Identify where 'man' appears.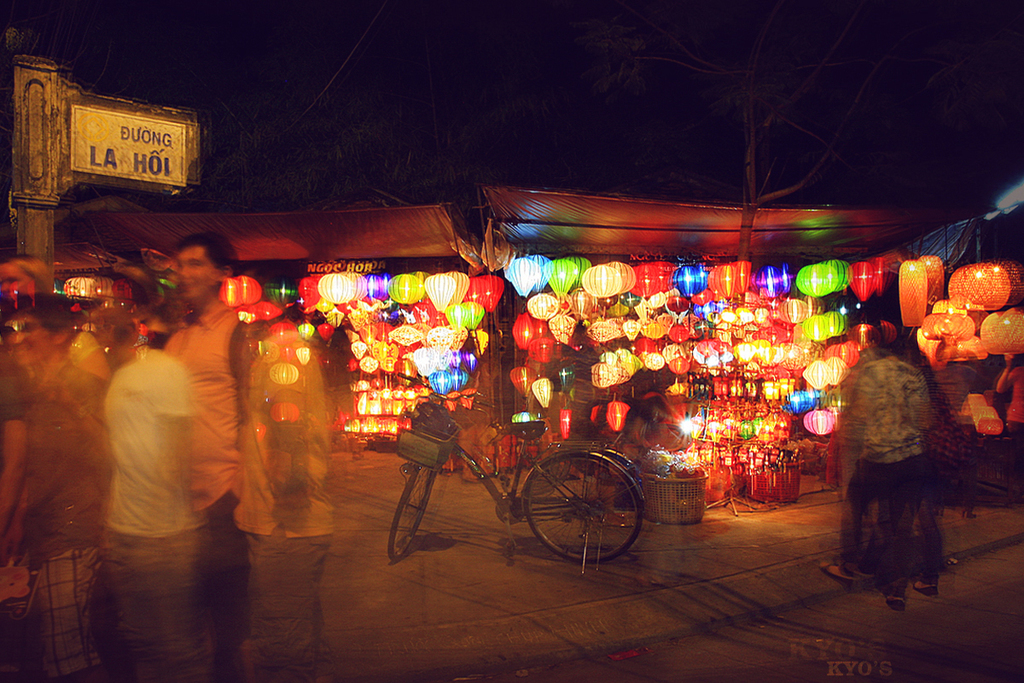
Appears at pyautogui.locateOnScreen(840, 330, 963, 604).
